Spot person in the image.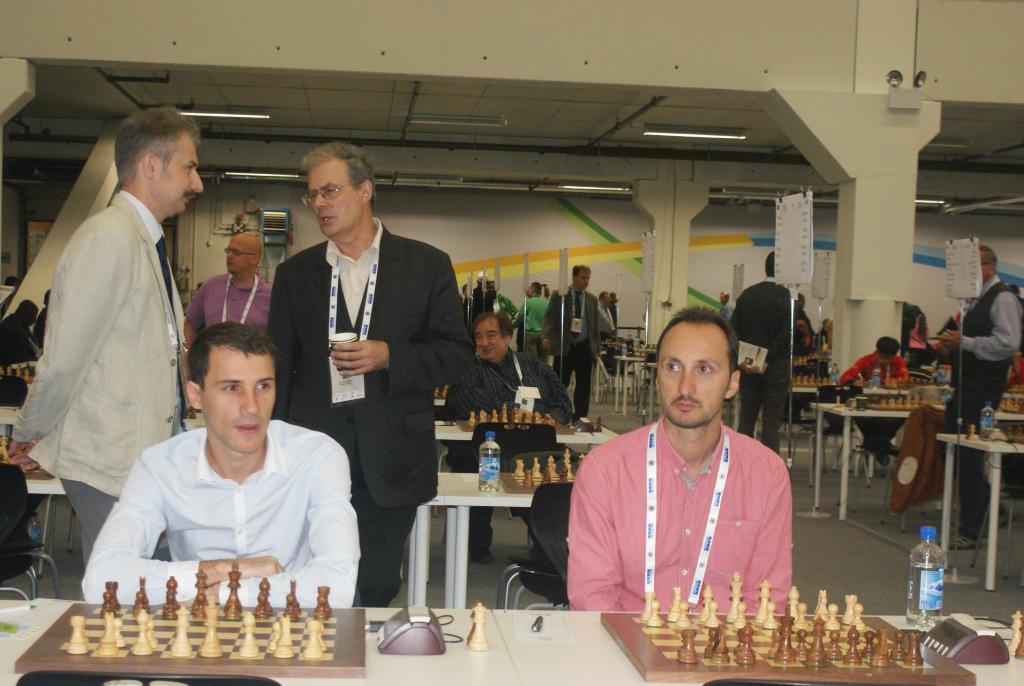
person found at box=[541, 258, 614, 420].
